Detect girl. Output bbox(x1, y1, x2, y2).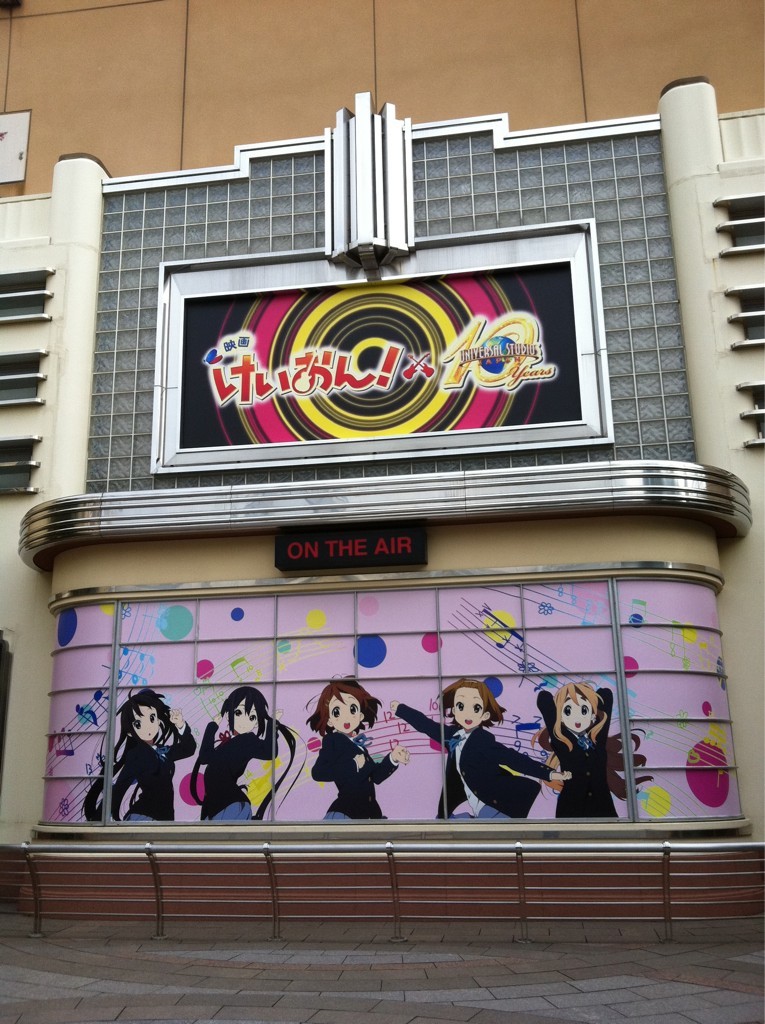
bbox(307, 674, 410, 818).
